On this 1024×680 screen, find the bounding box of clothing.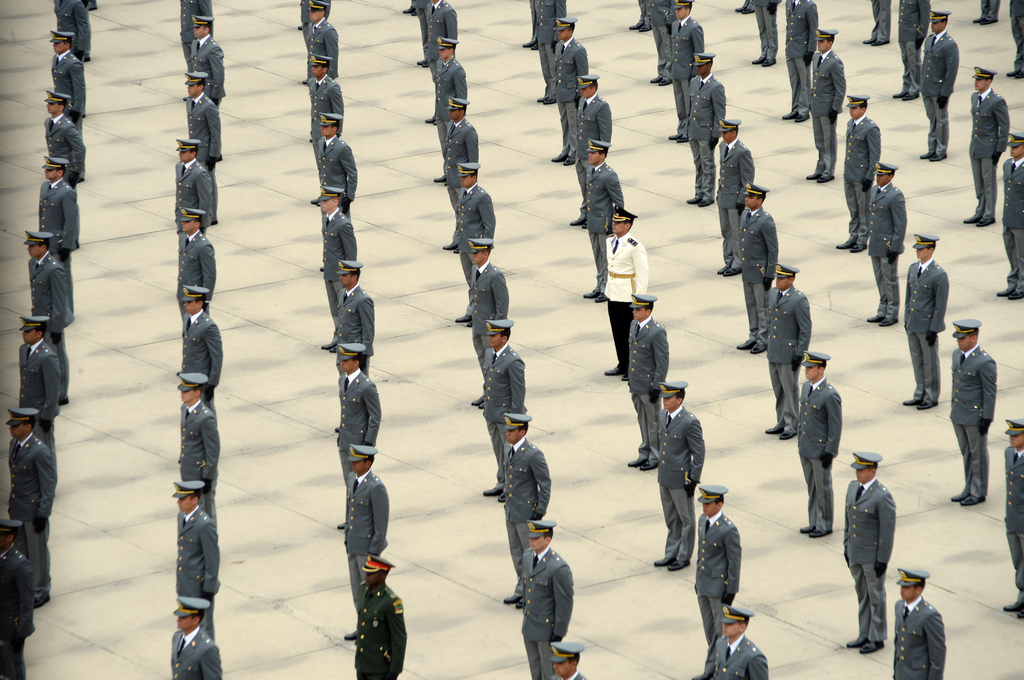
Bounding box: [38,176,79,312].
